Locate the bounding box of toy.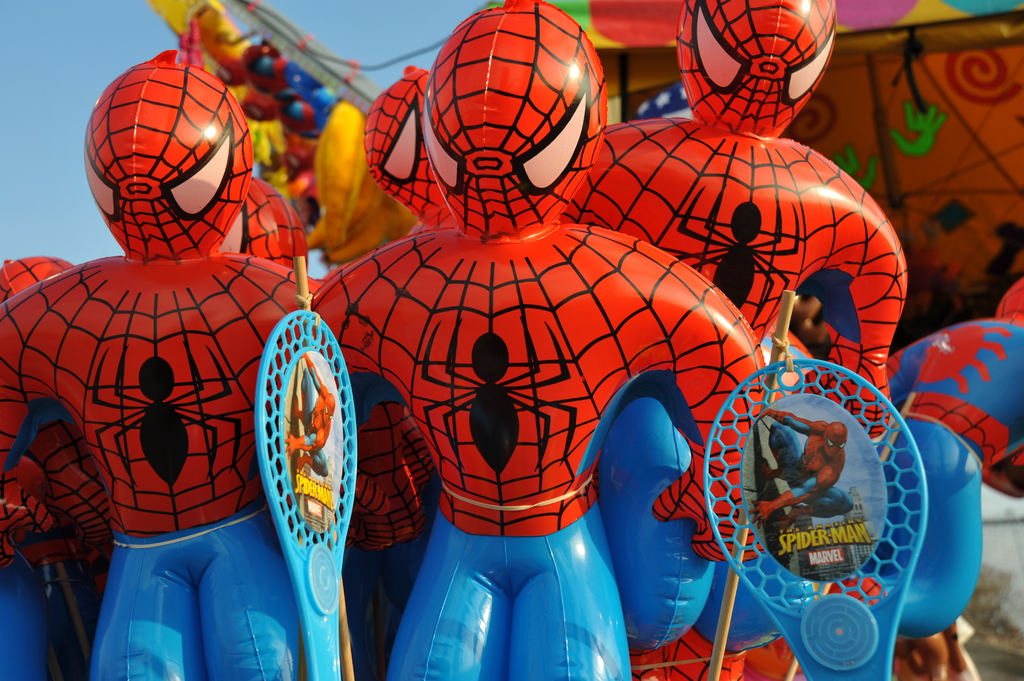
Bounding box: bbox=(756, 393, 867, 538).
